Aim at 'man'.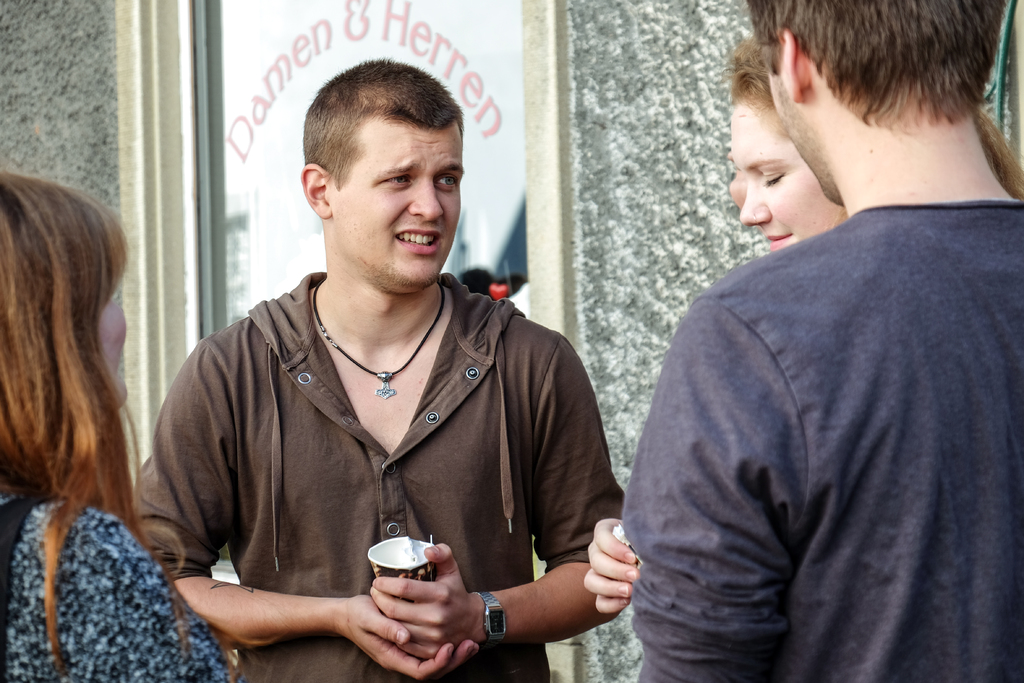
Aimed at rect(129, 60, 627, 682).
